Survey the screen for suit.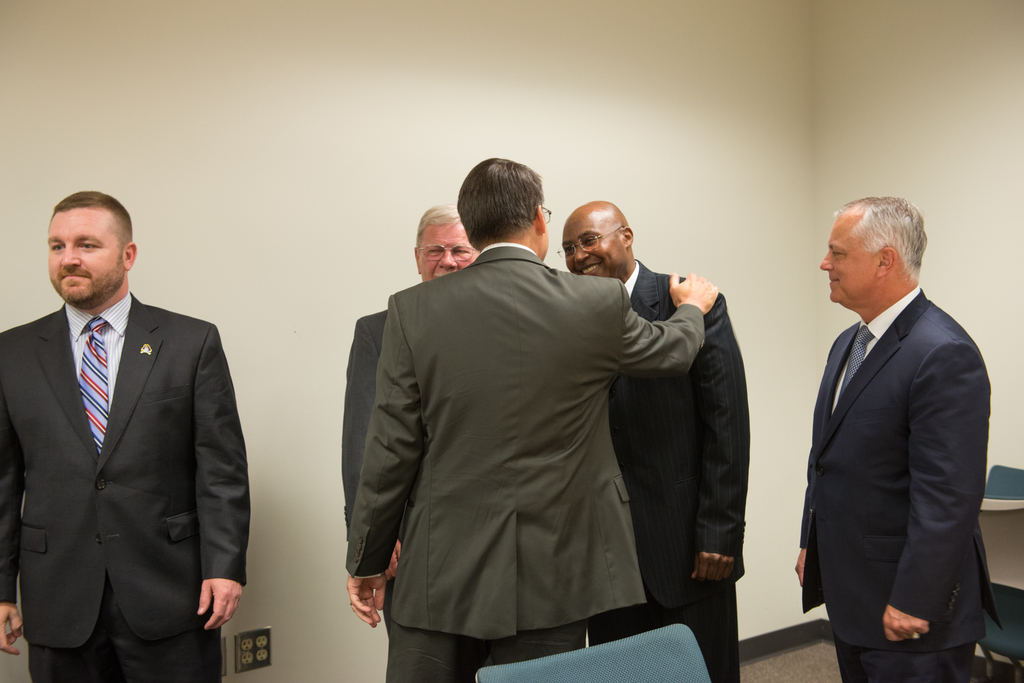
Survey found: l=348, t=242, r=703, b=682.
